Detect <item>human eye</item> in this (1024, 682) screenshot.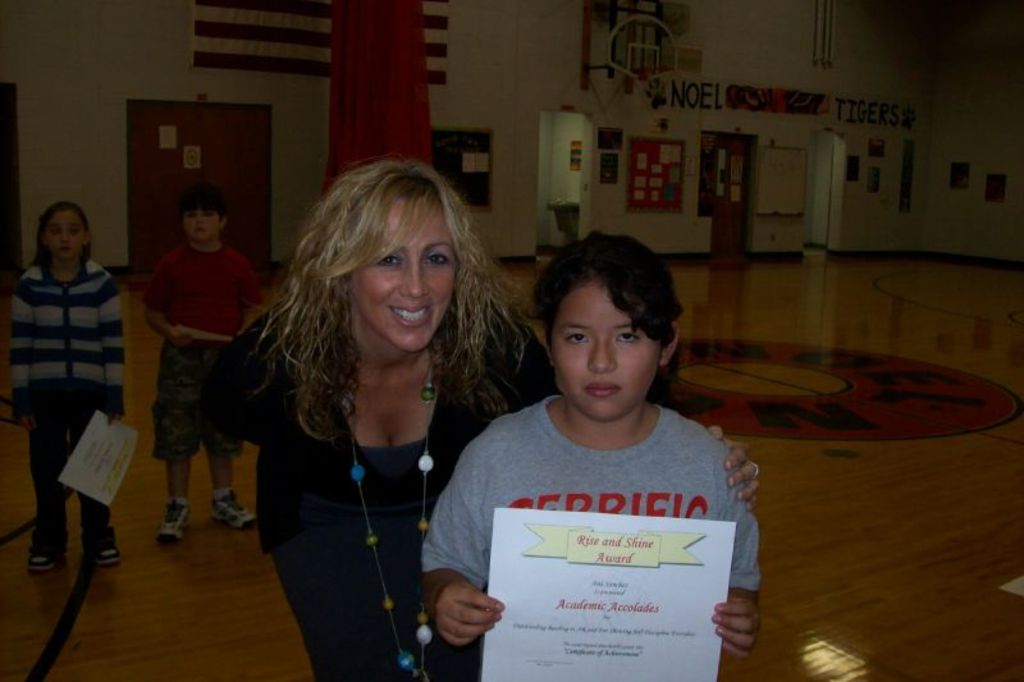
Detection: 562,329,593,347.
